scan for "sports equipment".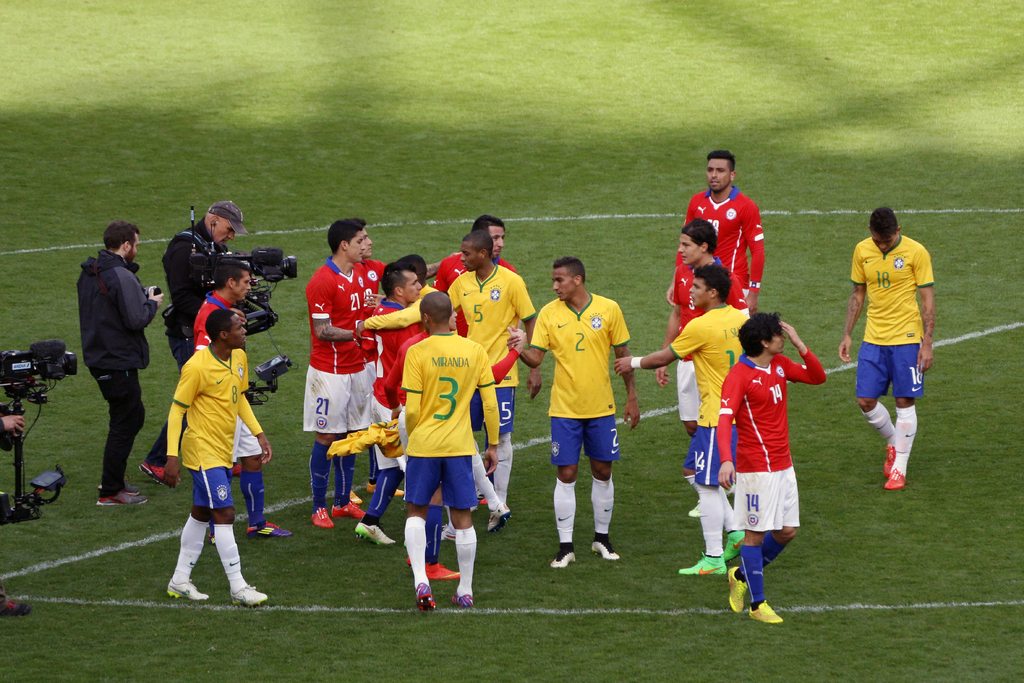
Scan result: 449/593/474/608.
